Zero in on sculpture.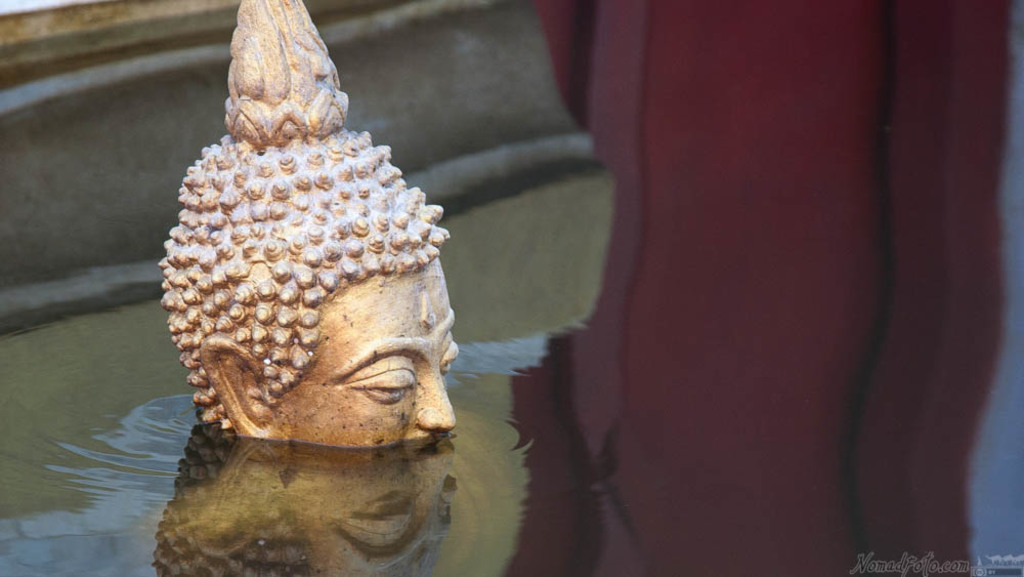
Zeroed in: box(155, 45, 465, 523).
